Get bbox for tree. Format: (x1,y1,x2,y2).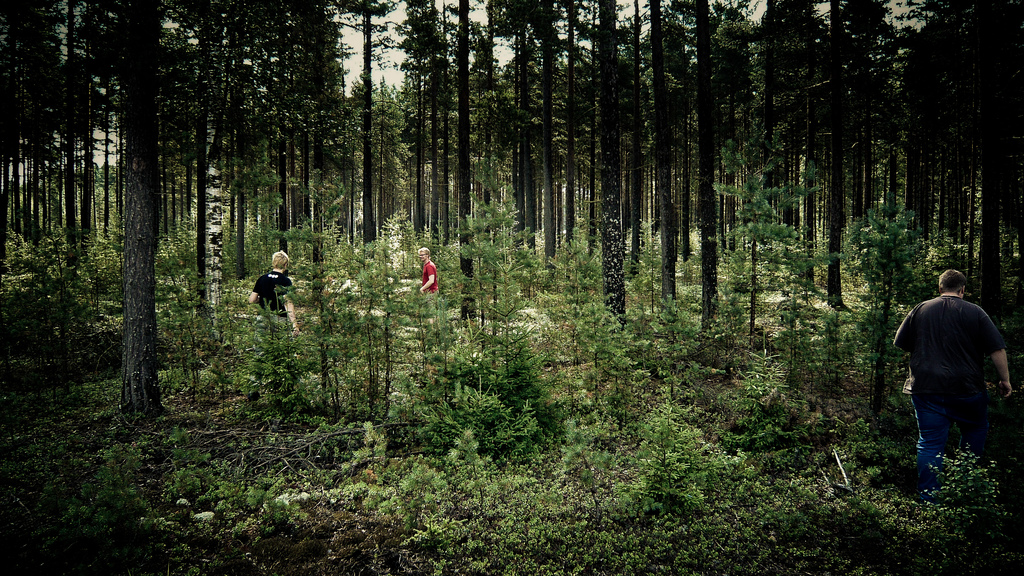
(845,0,914,372).
